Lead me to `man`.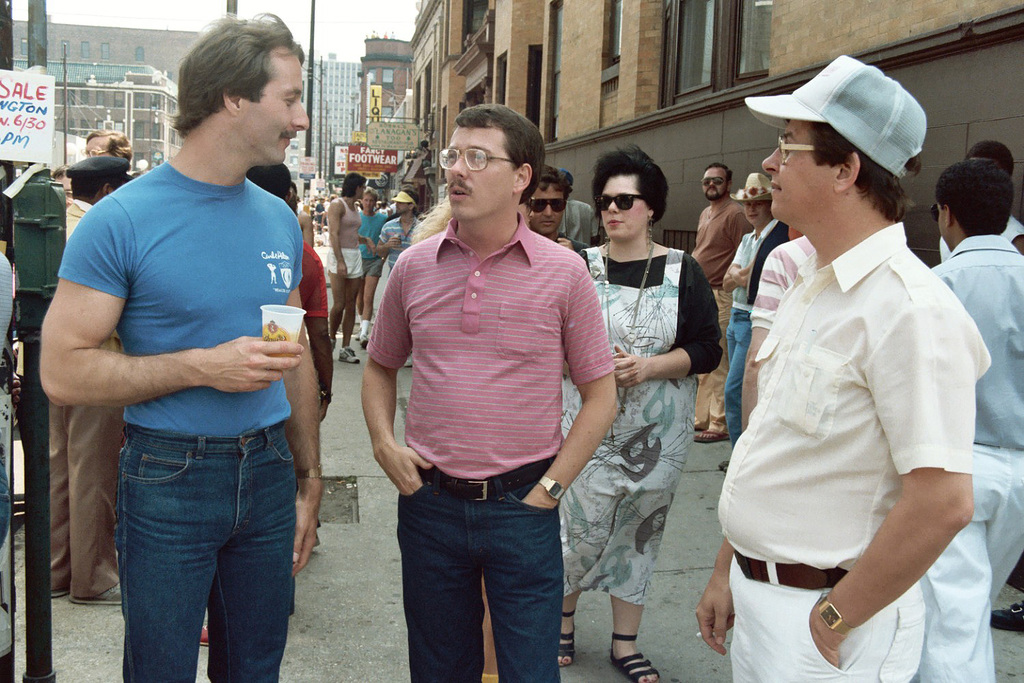
Lead to 51/153/125/604.
